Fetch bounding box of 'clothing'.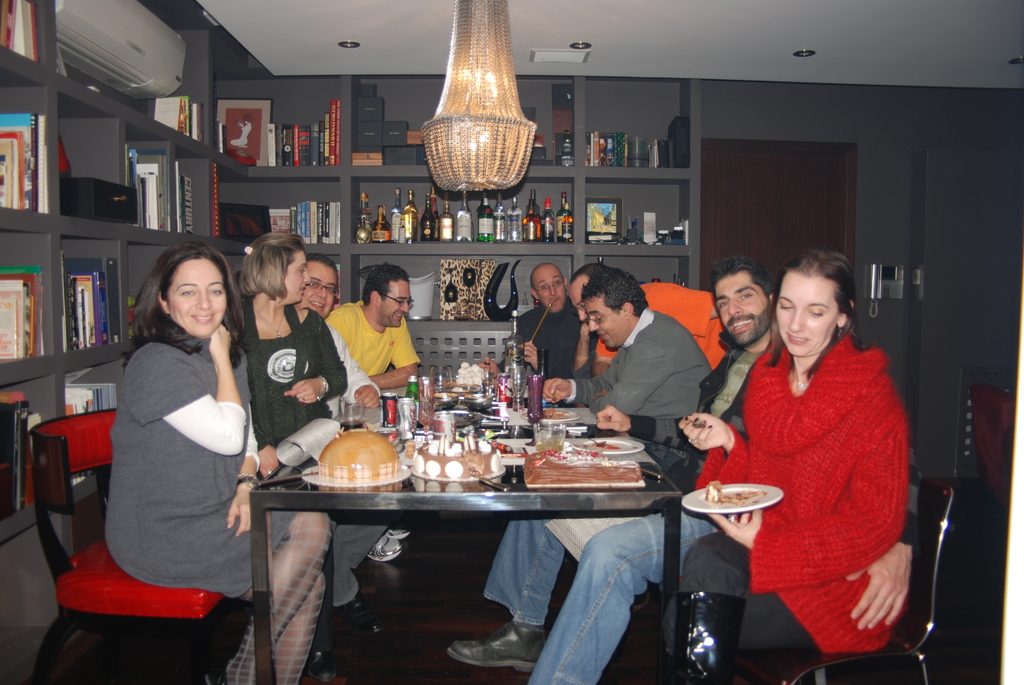
Bbox: 328:341:380:420.
